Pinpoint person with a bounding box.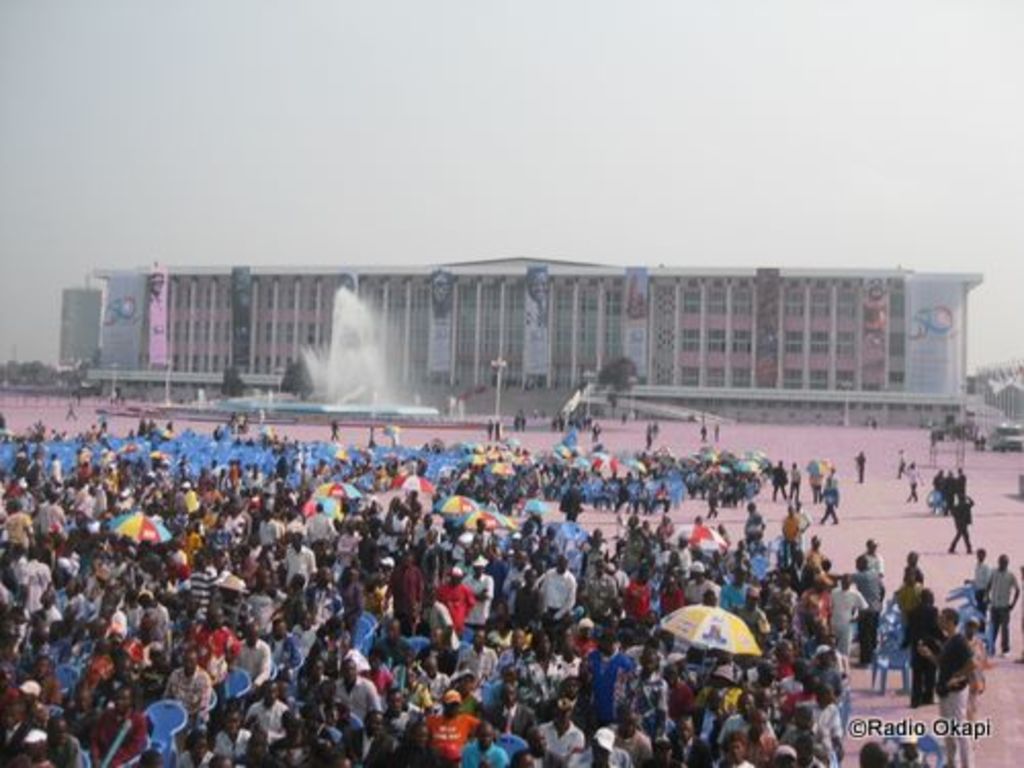
<box>983,553,1018,657</box>.
